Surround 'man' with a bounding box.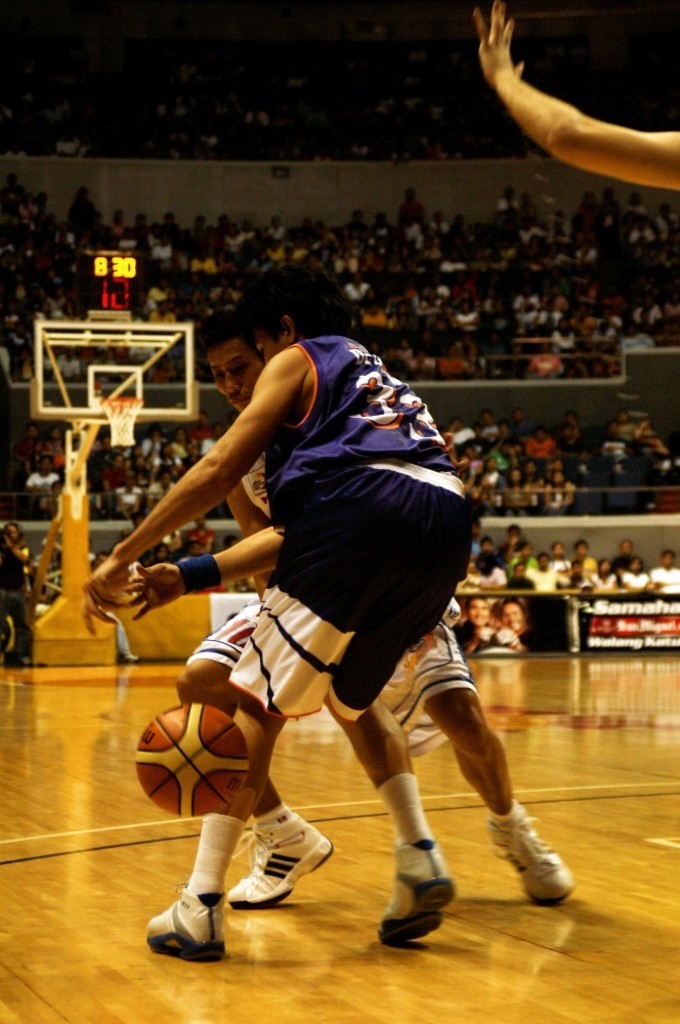
x1=198 y1=309 x2=575 y2=908.
